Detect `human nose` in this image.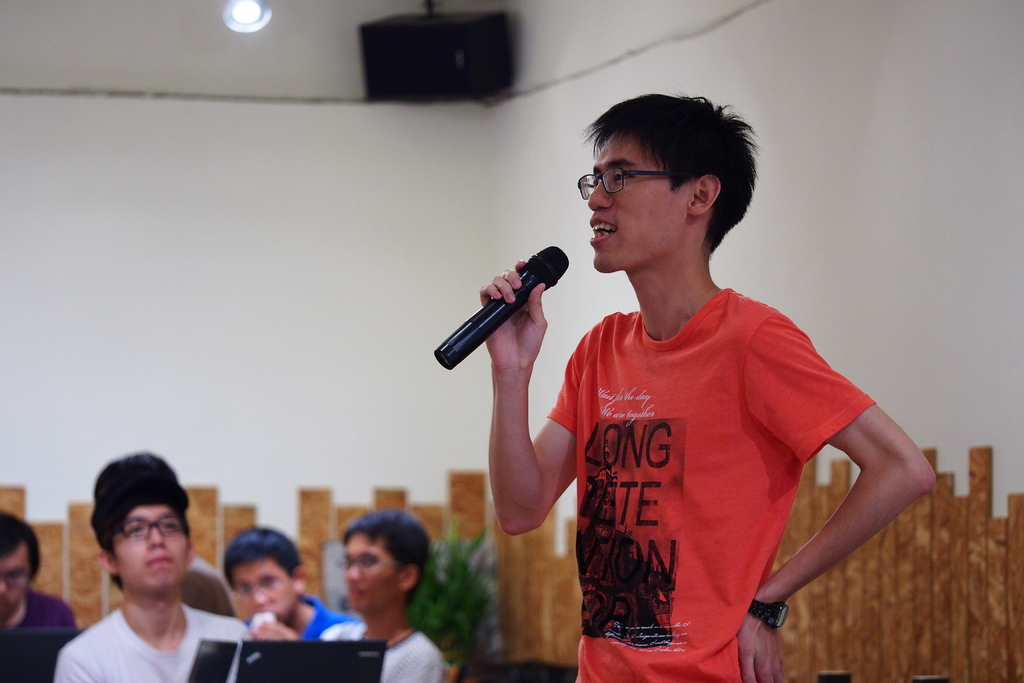
Detection: x1=344, y1=561, x2=361, y2=582.
